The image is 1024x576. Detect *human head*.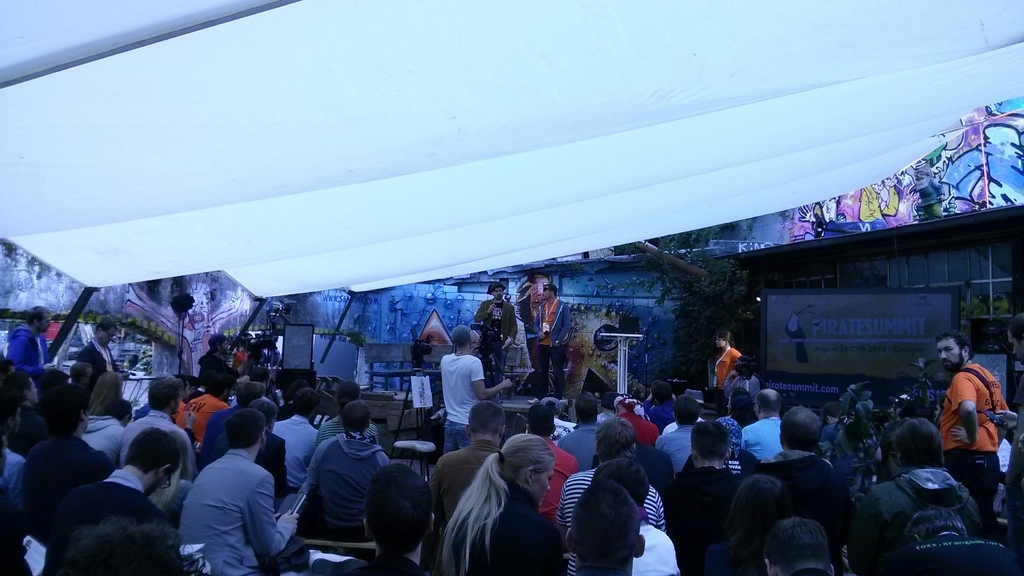
Detection: <box>701,387,729,413</box>.
